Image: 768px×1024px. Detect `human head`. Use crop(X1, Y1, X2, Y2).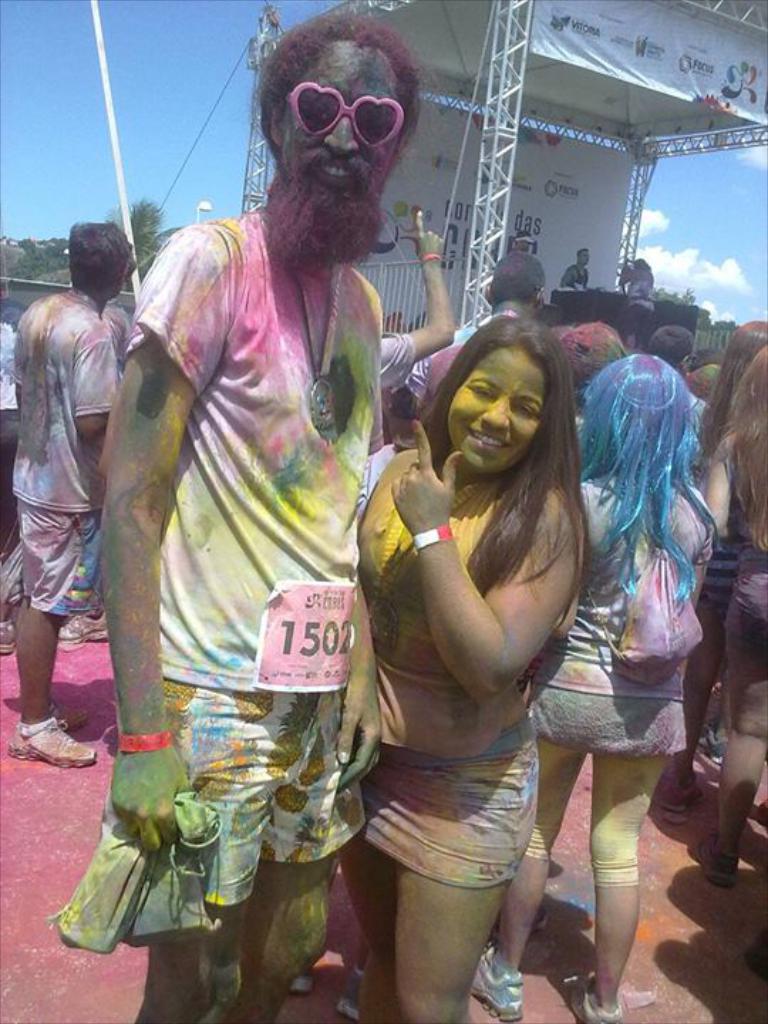
crop(442, 313, 548, 475).
